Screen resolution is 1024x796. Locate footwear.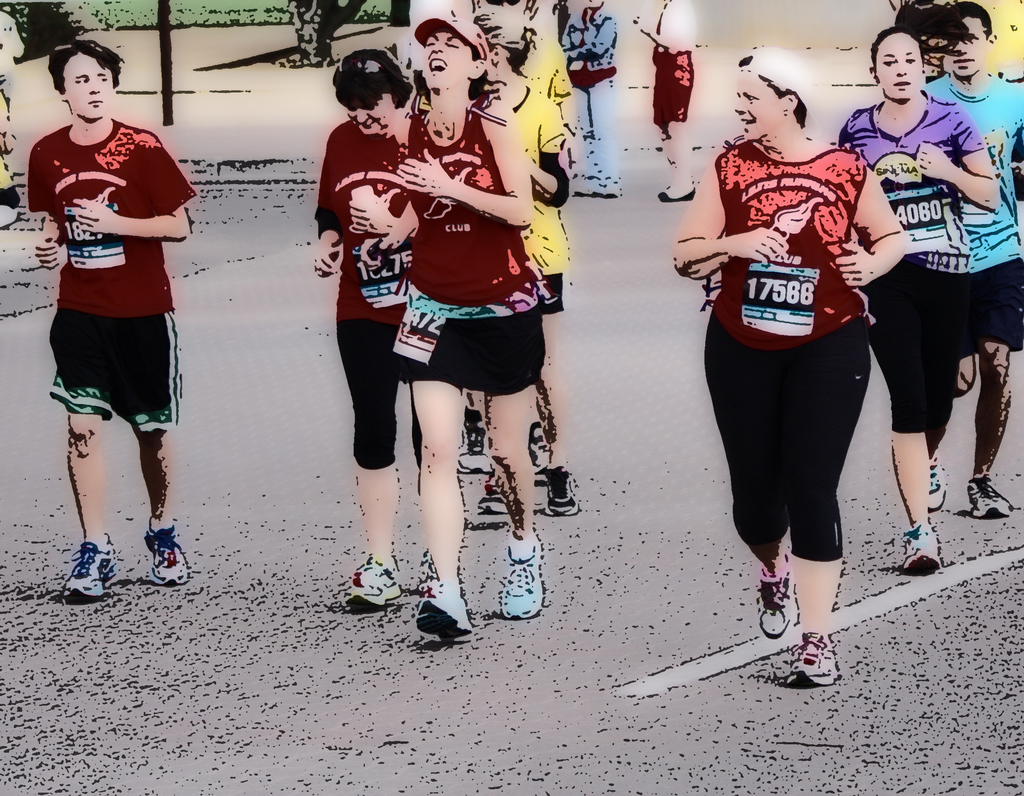
box=[471, 491, 515, 523].
